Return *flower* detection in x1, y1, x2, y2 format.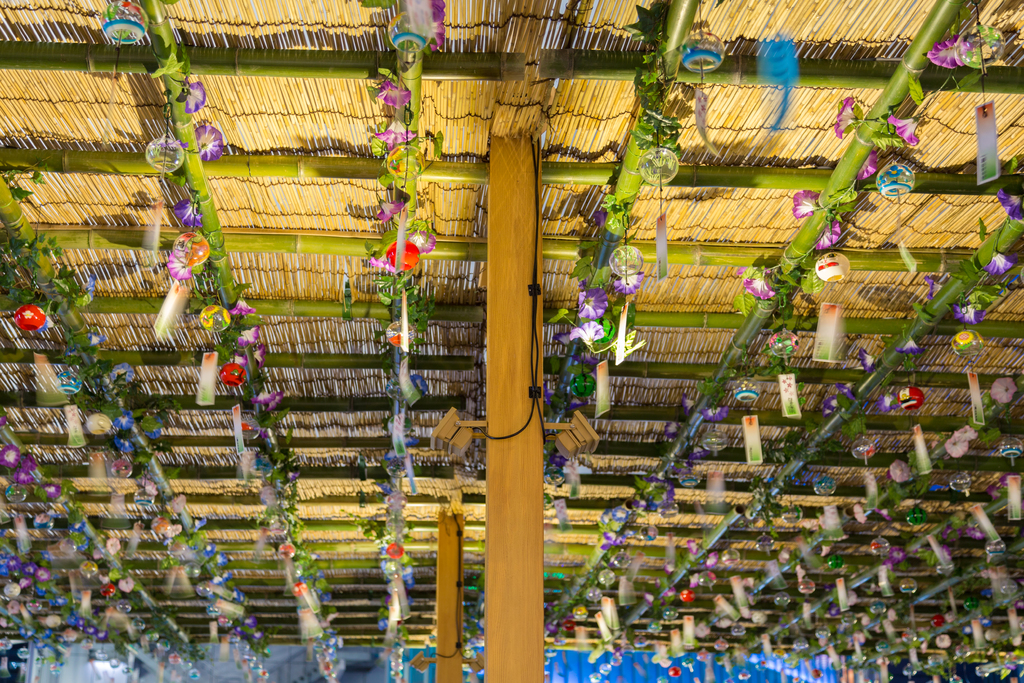
404, 0, 447, 53.
